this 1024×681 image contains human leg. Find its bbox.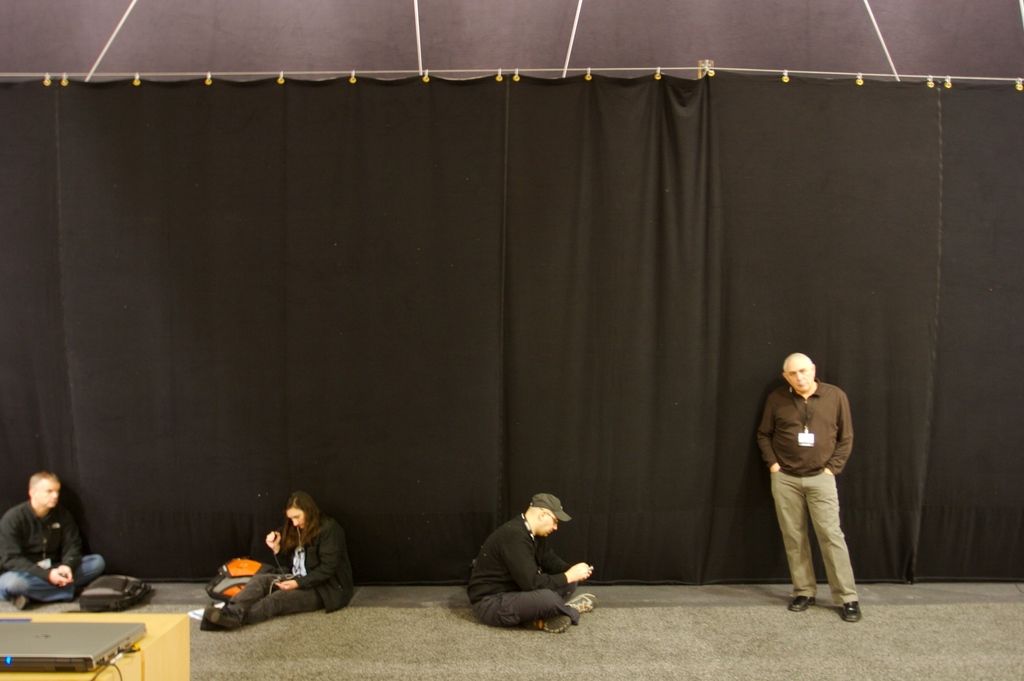
(204,592,335,626).
